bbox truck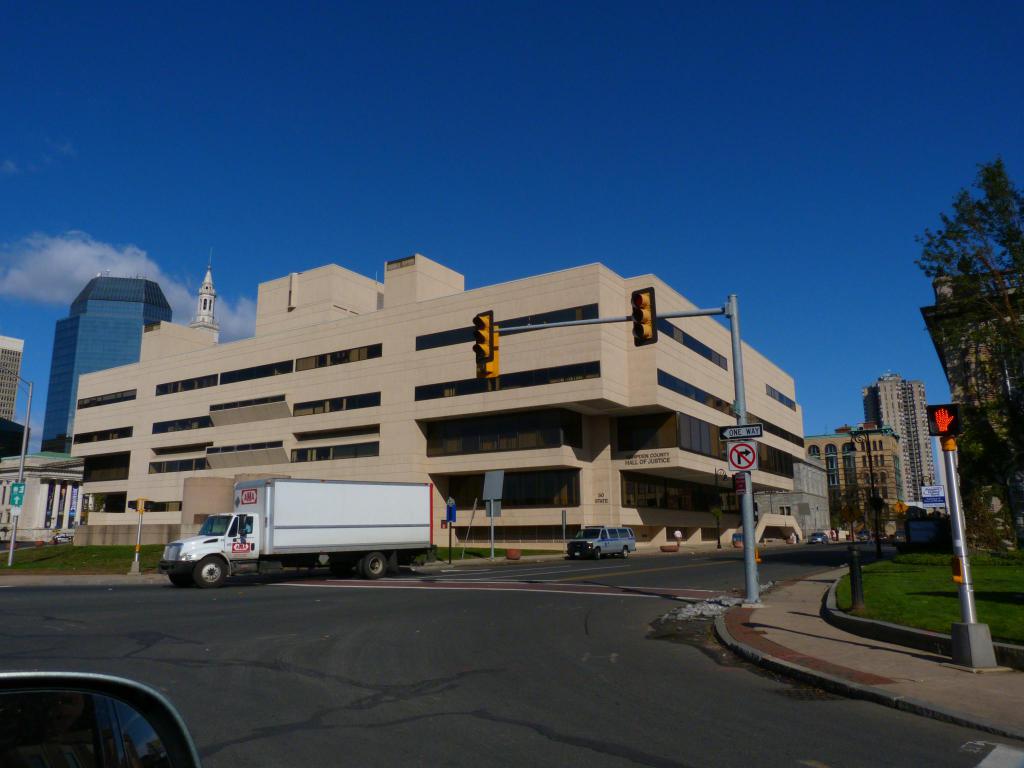
bbox=(173, 479, 451, 593)
